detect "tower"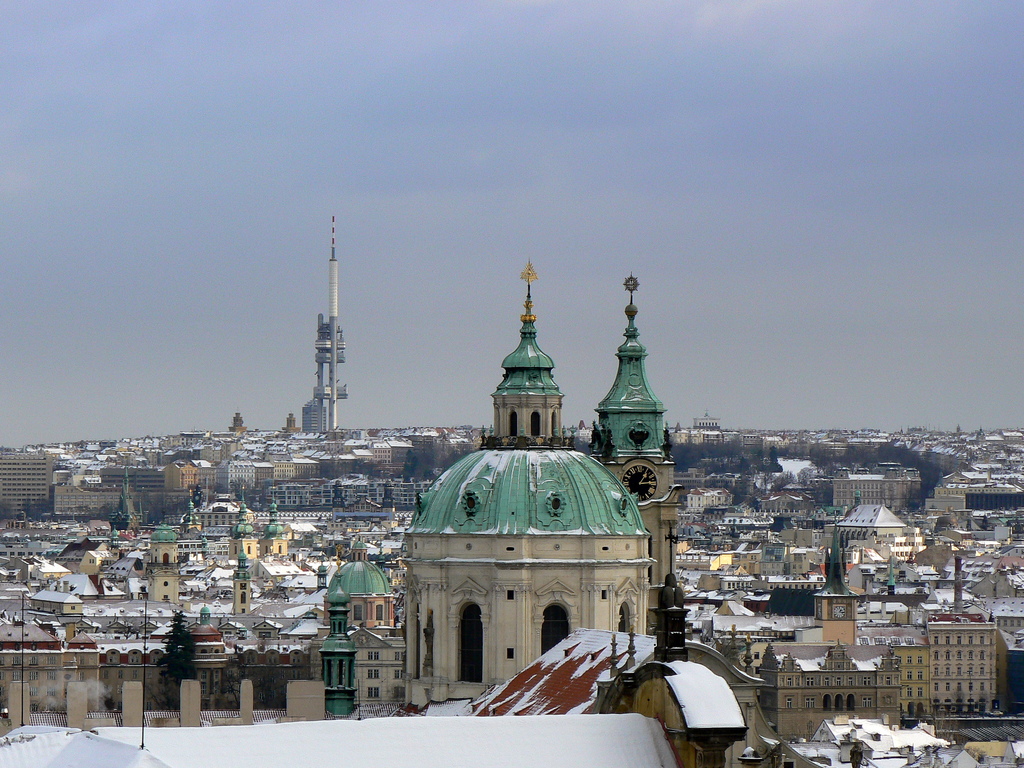
left=933, top=609, right=993, bottom=726
